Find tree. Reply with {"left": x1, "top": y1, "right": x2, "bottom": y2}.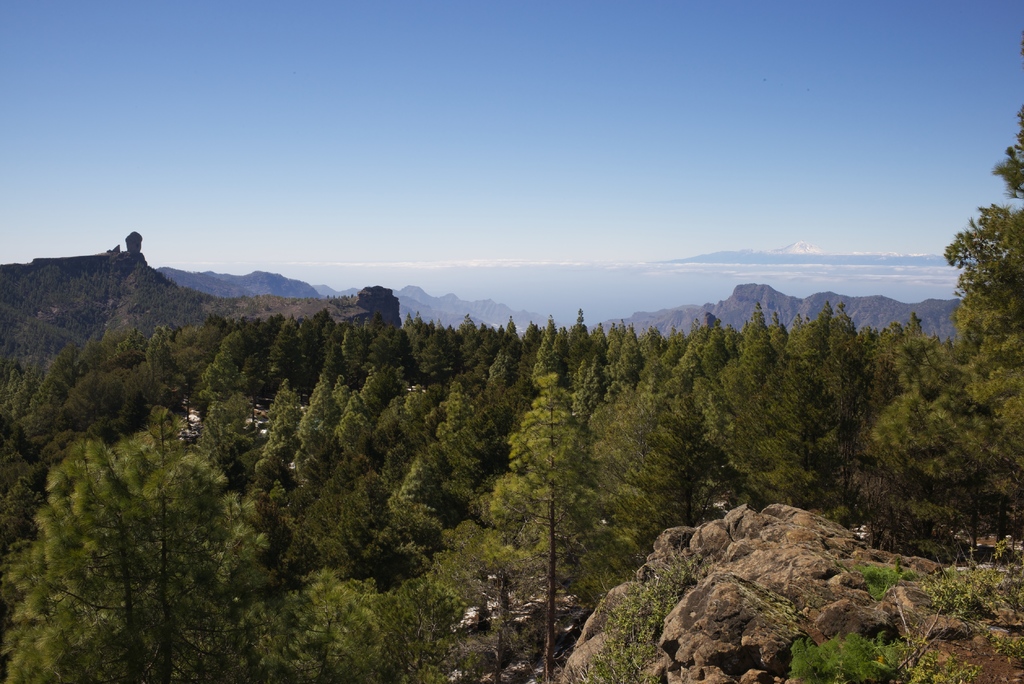
{"left": 947, "top": 102, "right": 1023, "bottom": 559}.
